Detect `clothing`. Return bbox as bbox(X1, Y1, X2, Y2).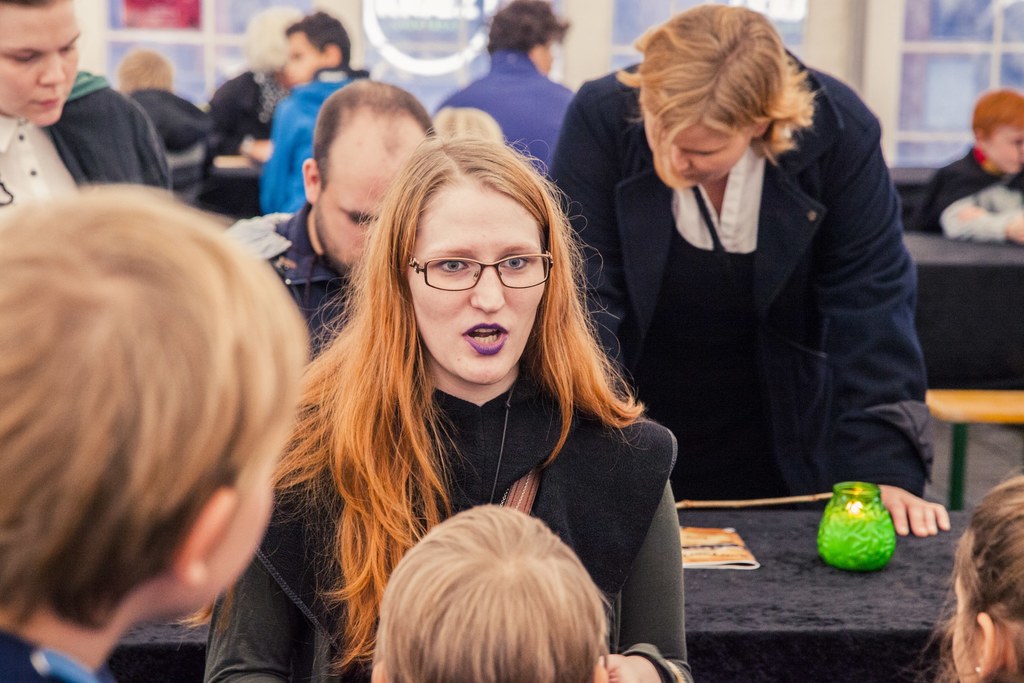
bbox(199, 375, 692, 682).
